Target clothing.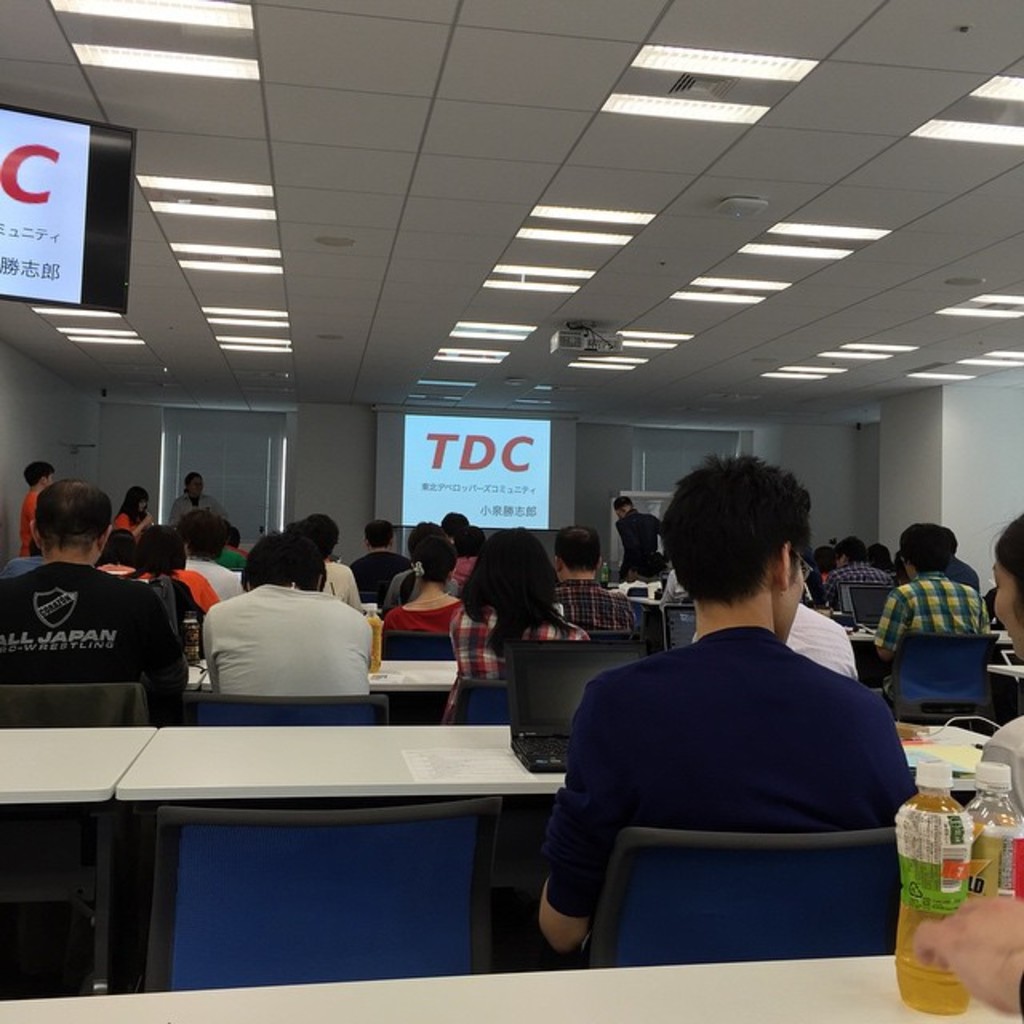
Target region: detection(0, 563, 187, 733).
